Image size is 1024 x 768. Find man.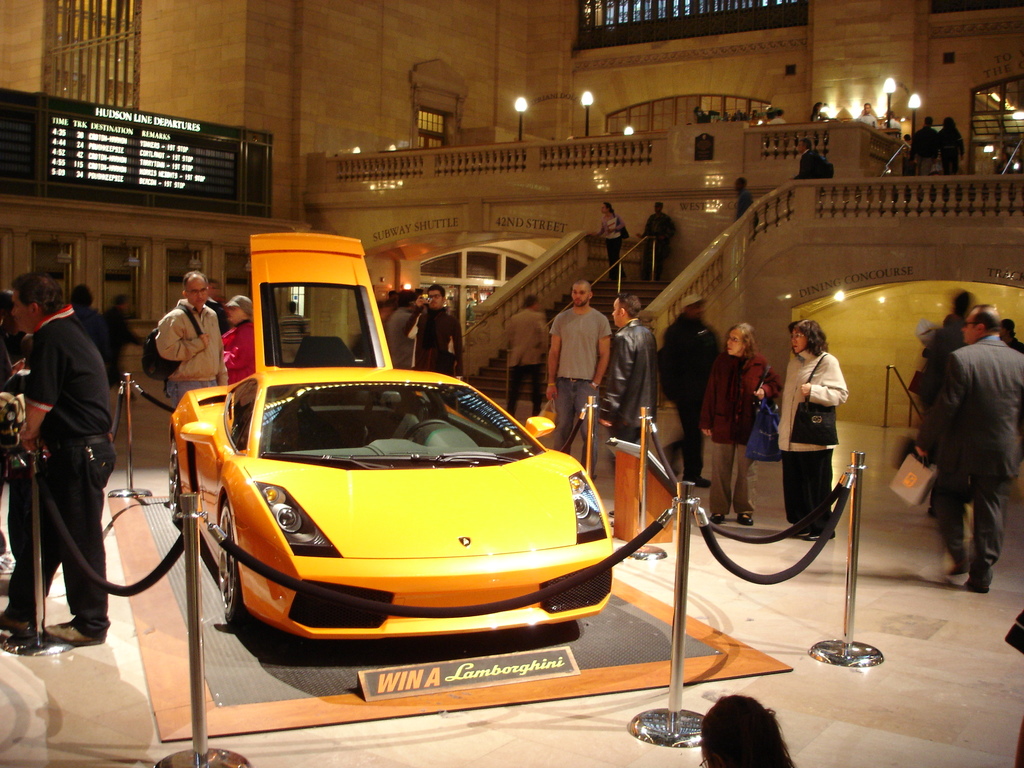
box=[734, 176, 759, 241].
